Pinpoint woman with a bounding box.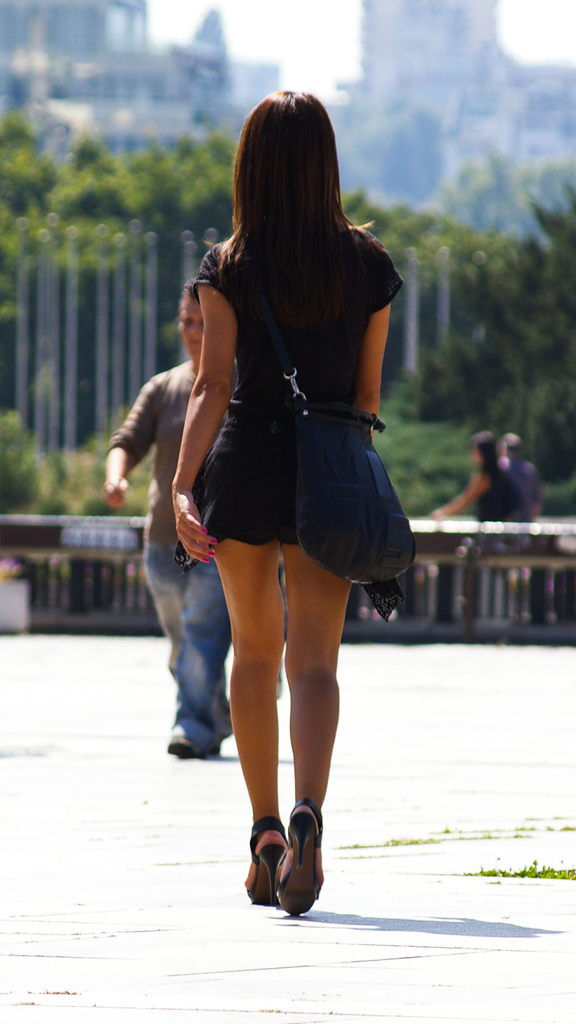
[left=170, top=83, right=420, bottom=924].
